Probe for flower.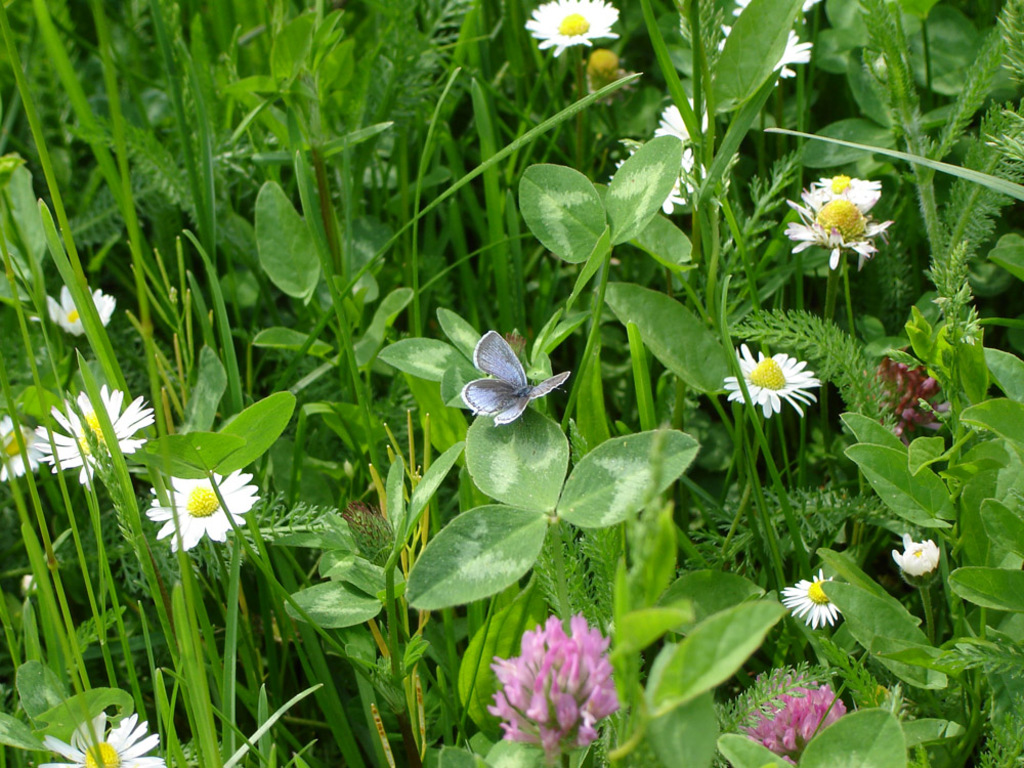
Probe result: Rect(606, 146, 691, 215).
